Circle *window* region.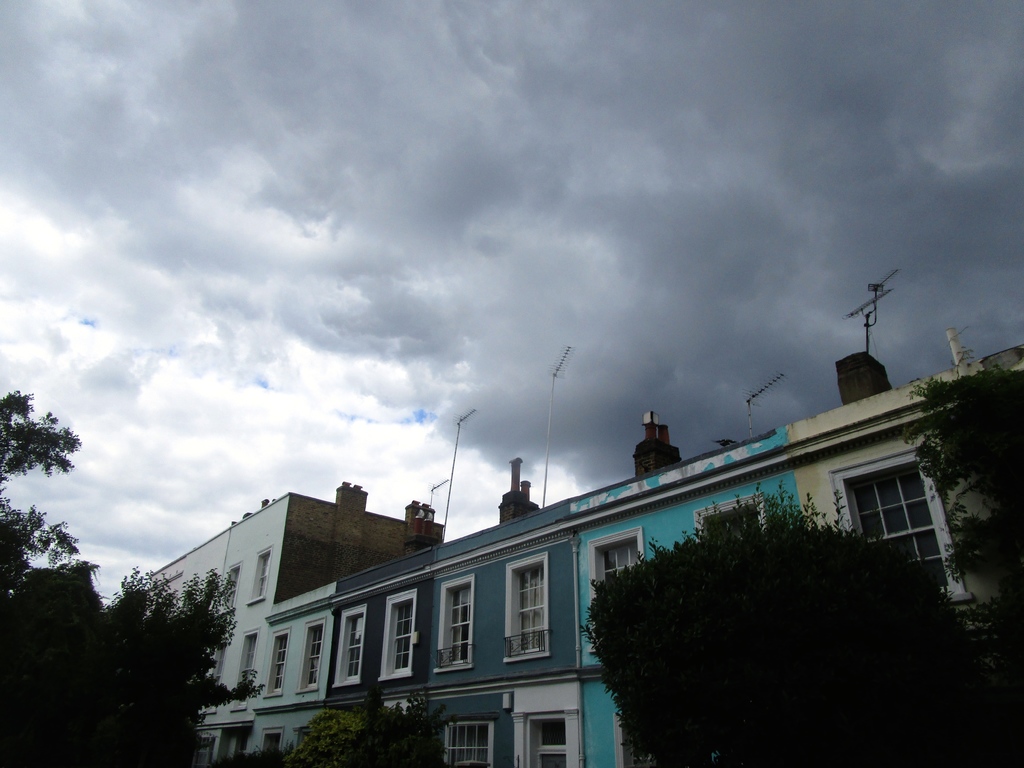
Region: [x1=228, y1=627, x2=257, y2=712].
